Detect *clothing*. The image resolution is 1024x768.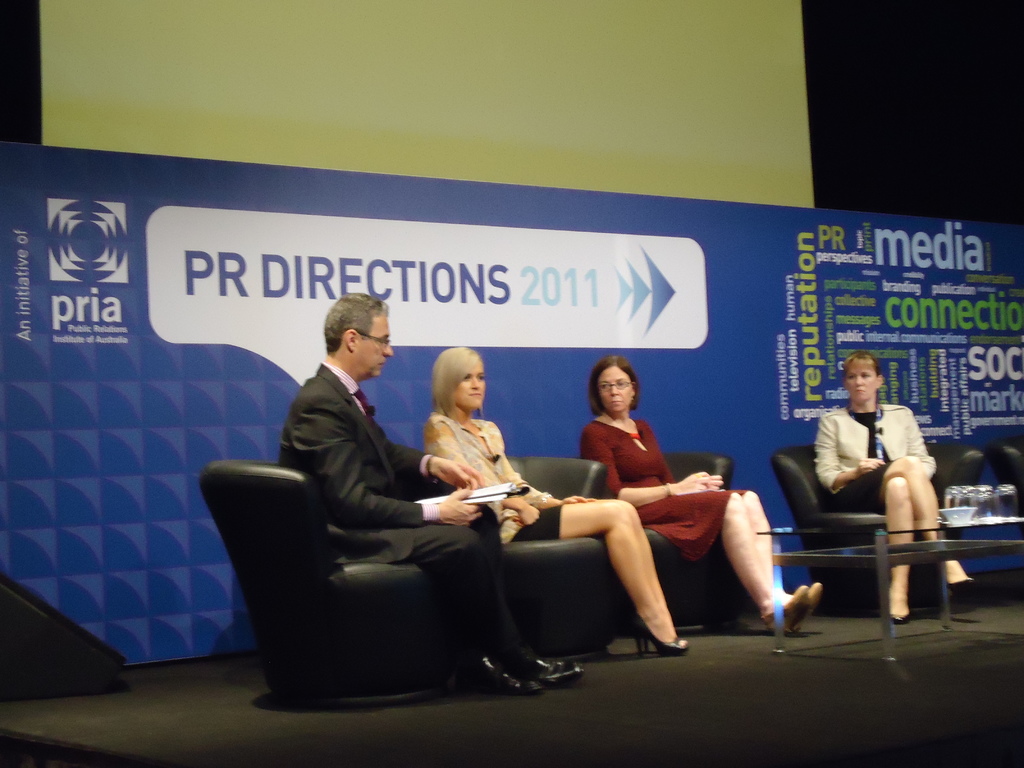
select_region(236, 357, 608, 707).
